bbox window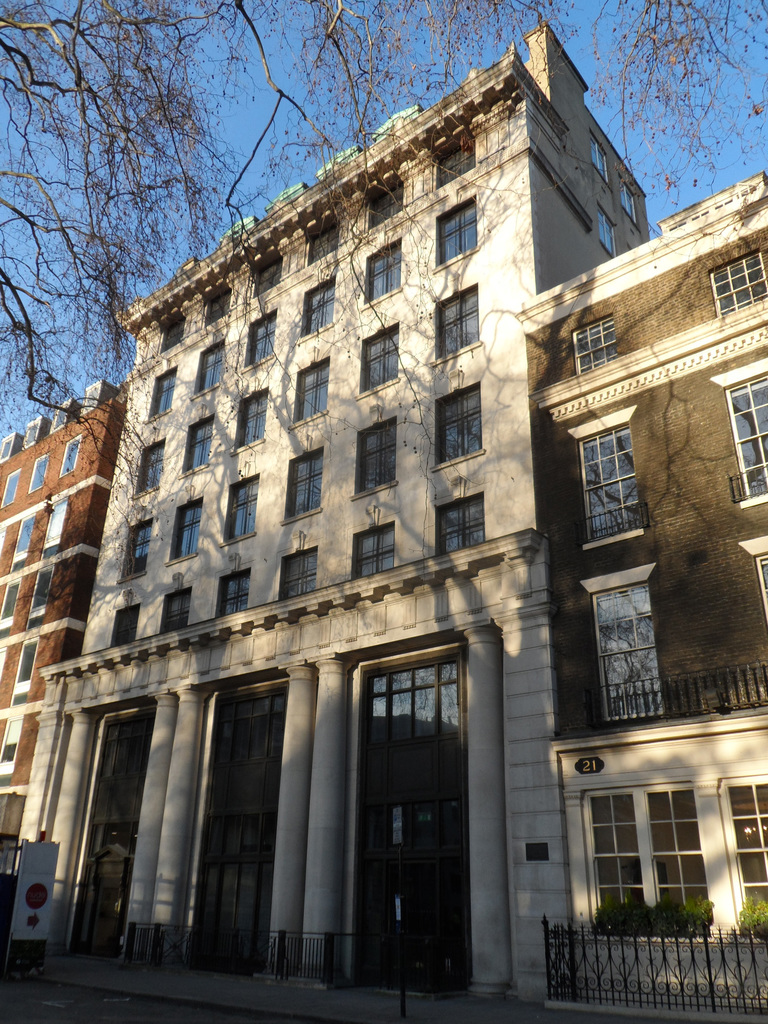
select_region(254, 312, 275, 368)
